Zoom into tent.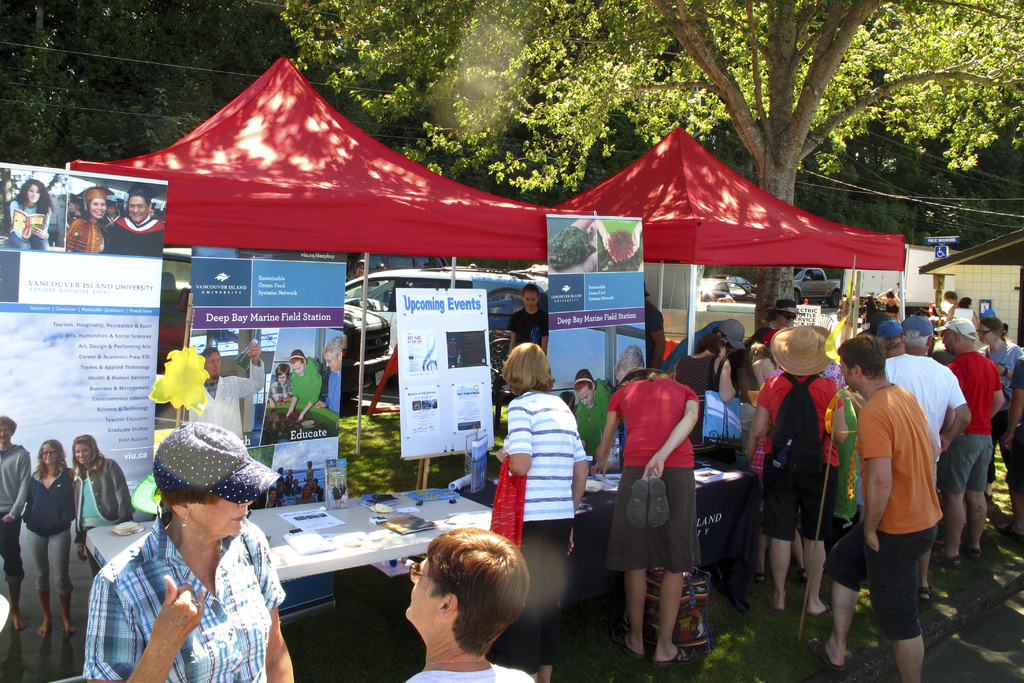
Zoom target: 60:56:599:456.
